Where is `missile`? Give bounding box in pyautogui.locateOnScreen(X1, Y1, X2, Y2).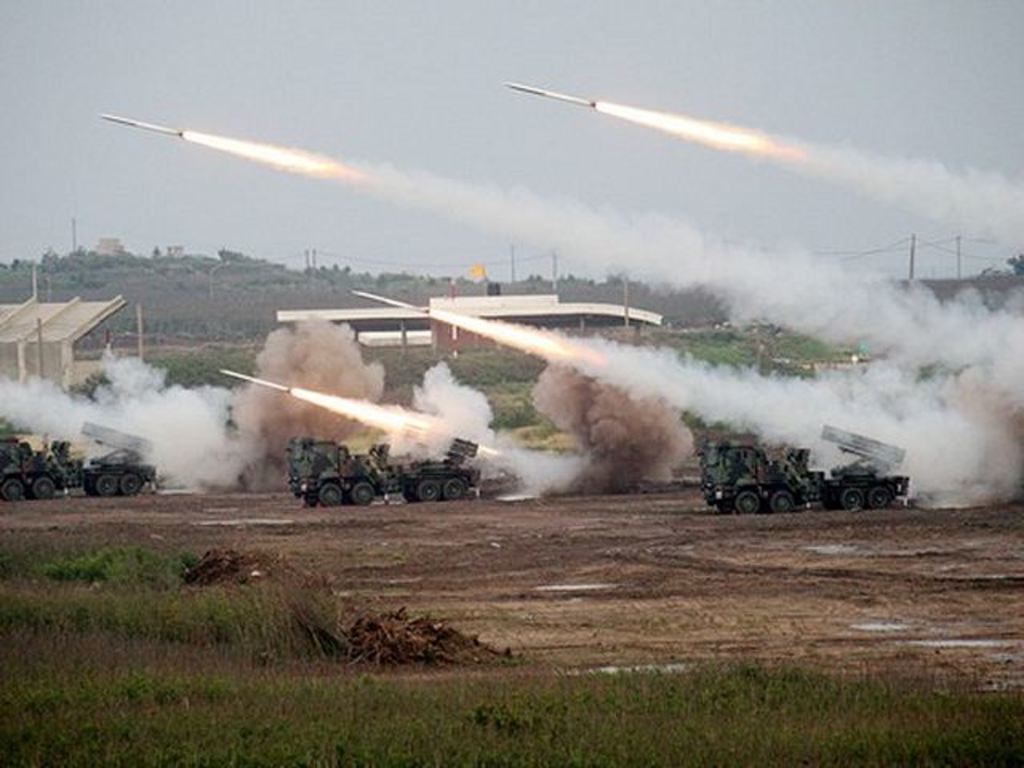
pyautogui.locateOnScreen(219, 366, 296, 394).
